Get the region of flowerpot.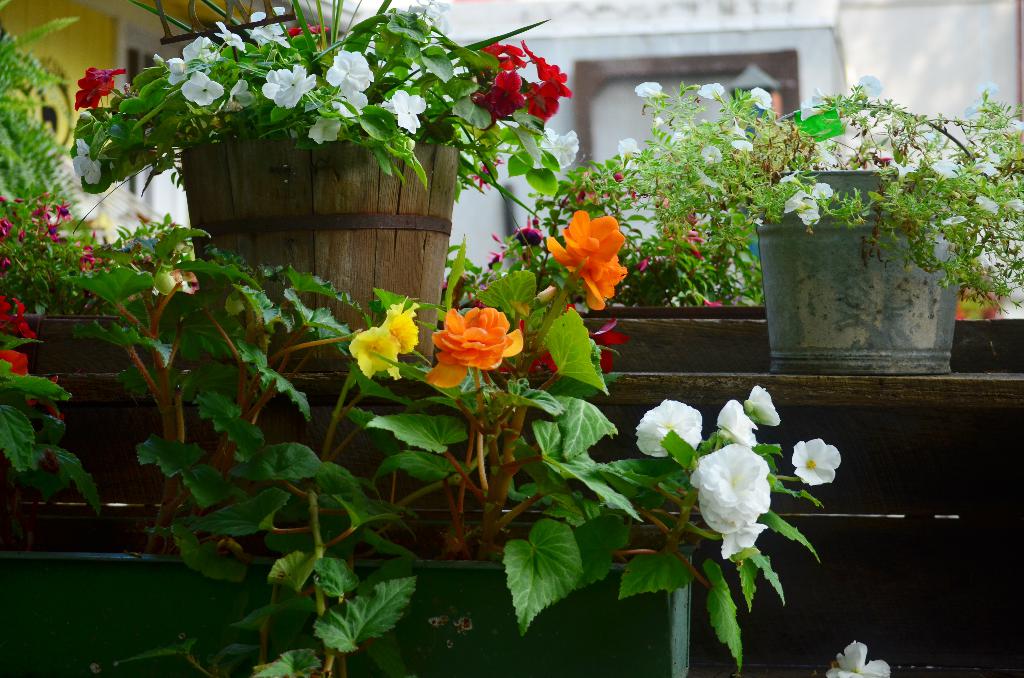
x1=173, y1=133, x2=462, y2=359.
